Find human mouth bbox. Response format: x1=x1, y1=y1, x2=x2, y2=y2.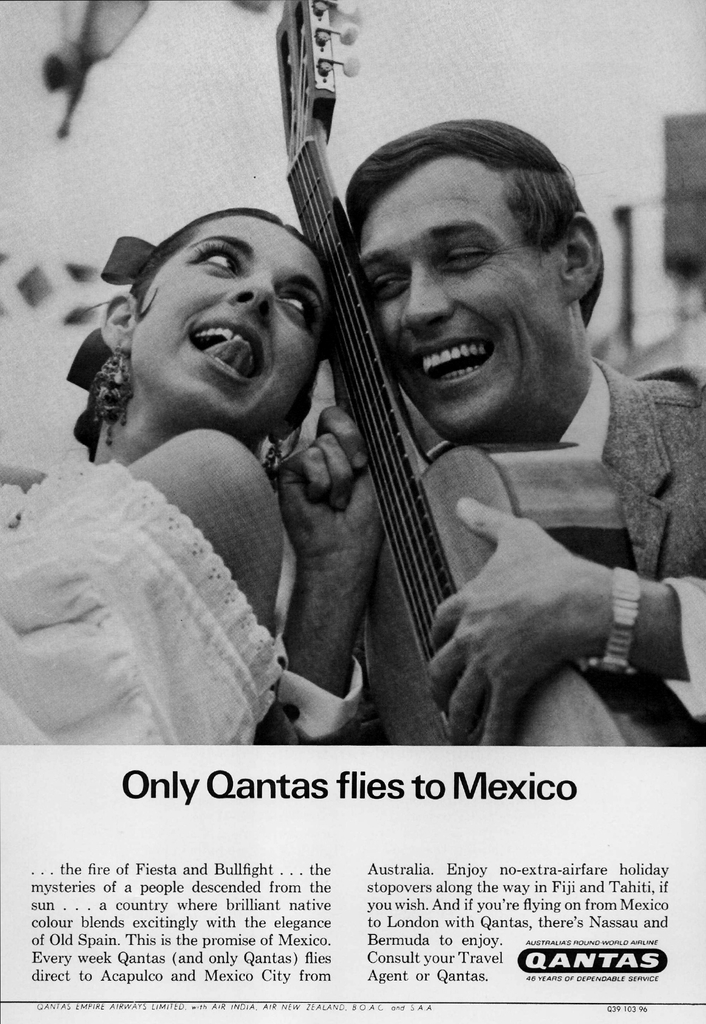
x1=407, y1=340, x2=500, y2=404.
